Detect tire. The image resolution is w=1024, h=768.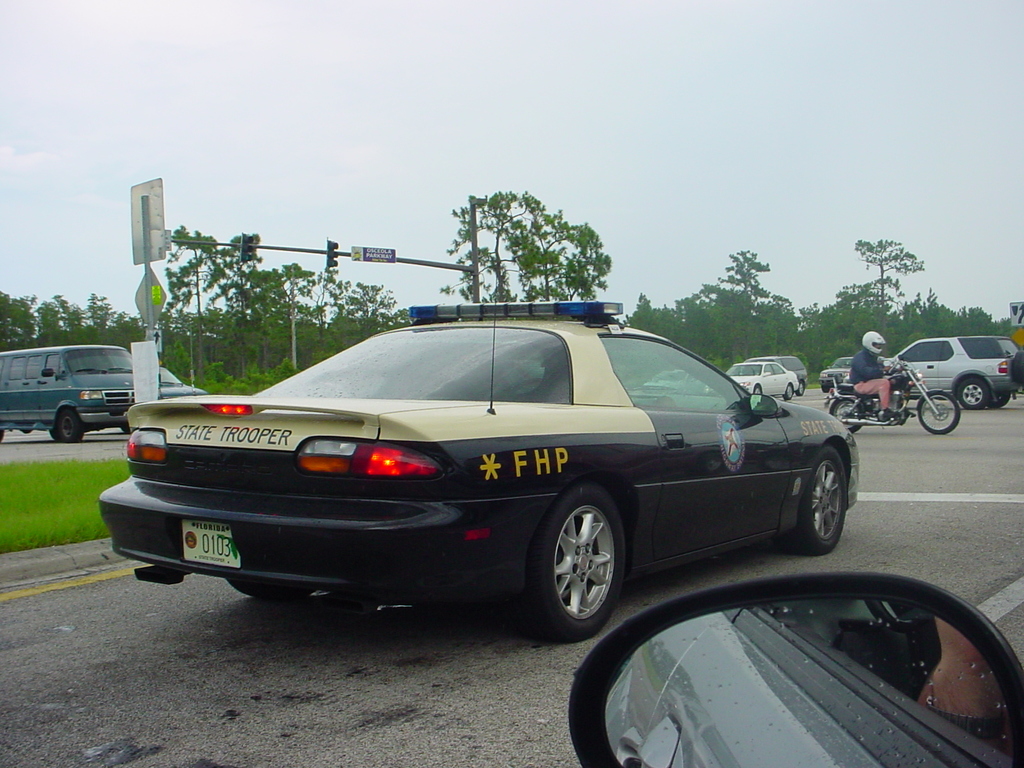
bbox=(797, 381, 805, 396).
